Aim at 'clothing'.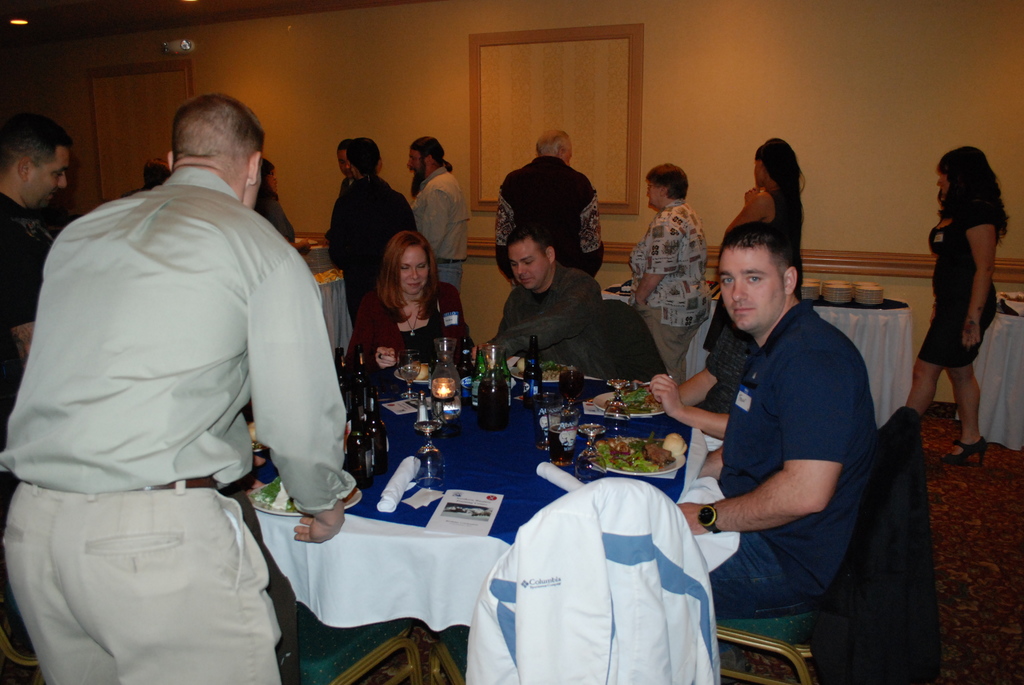
Aimed at bbox=[0, 163, 355, 684].
